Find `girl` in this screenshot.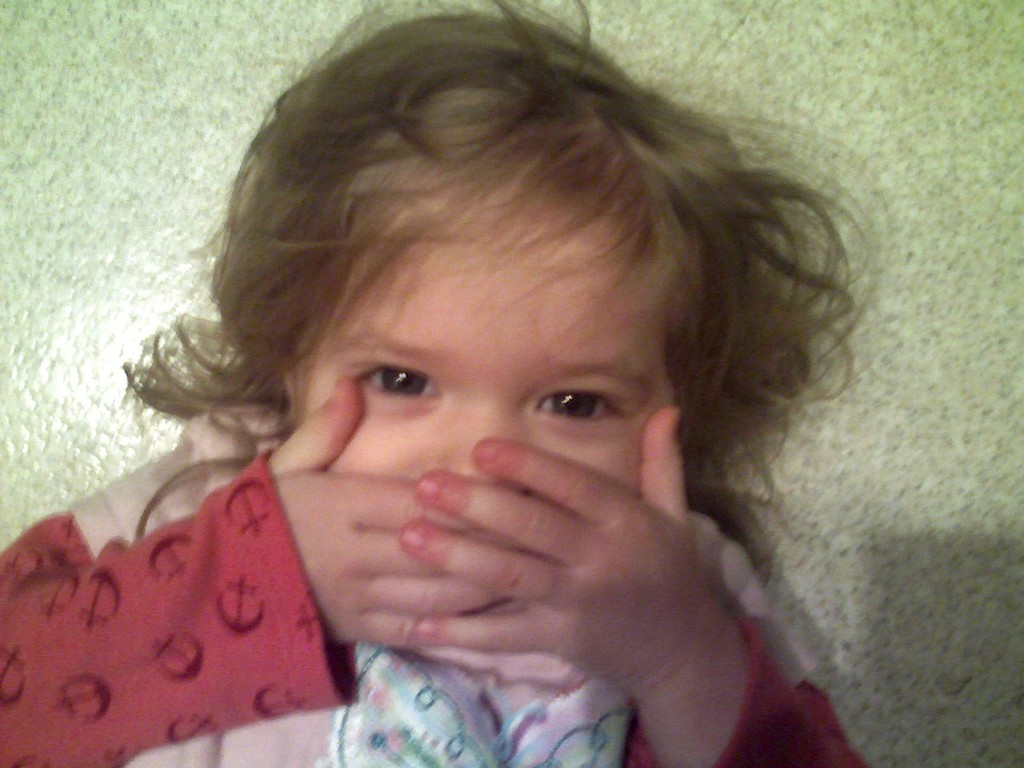
The bounding box for `girl` is 0, 0, 894, 767.
